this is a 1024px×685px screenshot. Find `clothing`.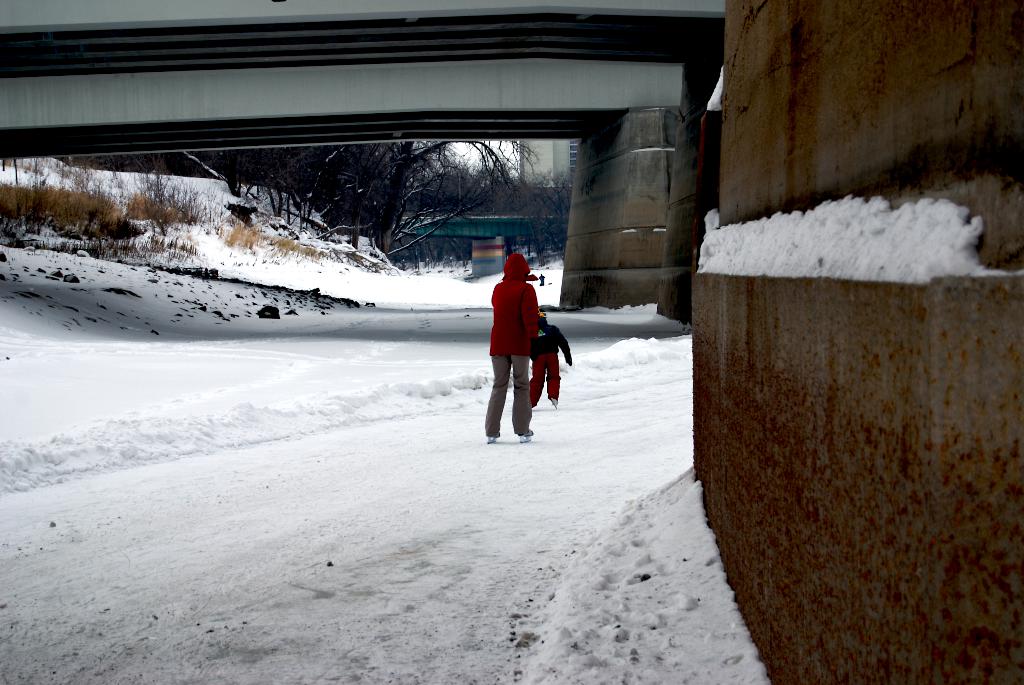
Bounding box: x1=490 y1=254 x2=540 y2=429.
